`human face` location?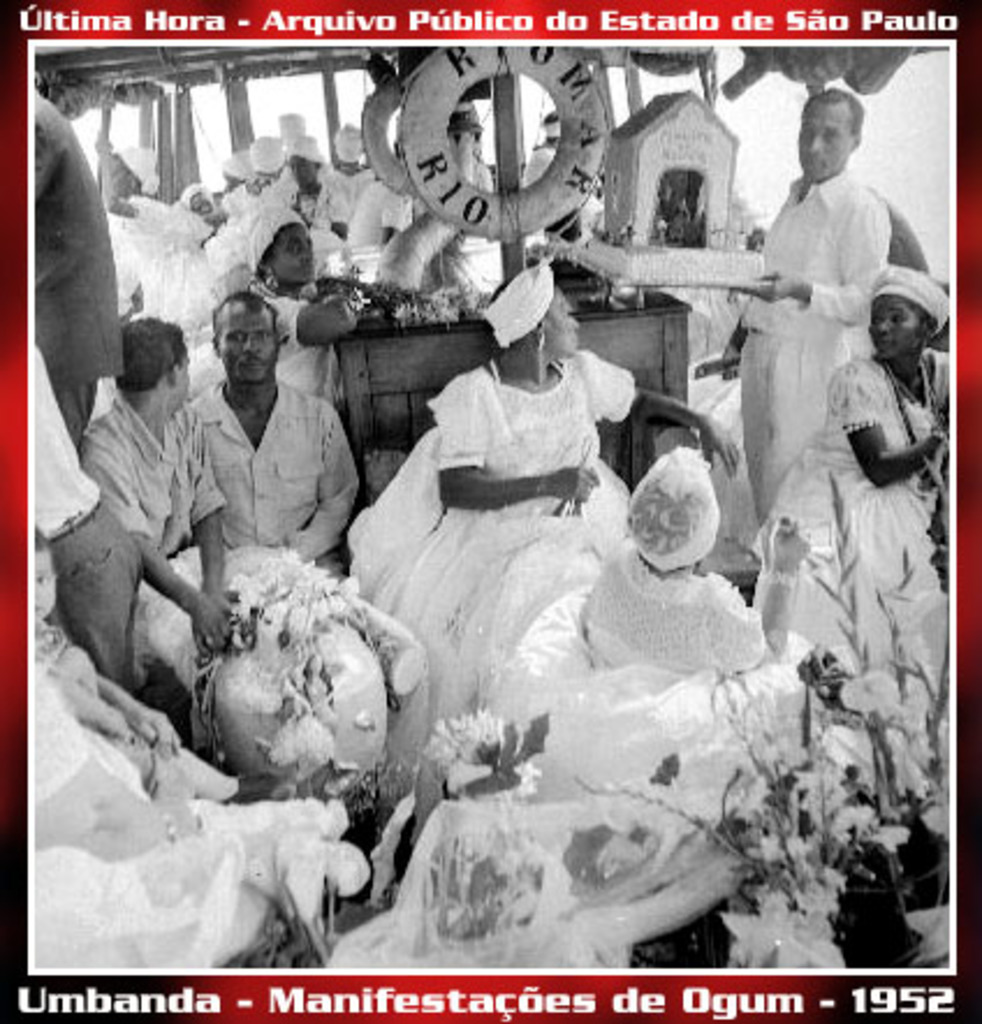
[left=547, top=287, right=579, bottom=352]
